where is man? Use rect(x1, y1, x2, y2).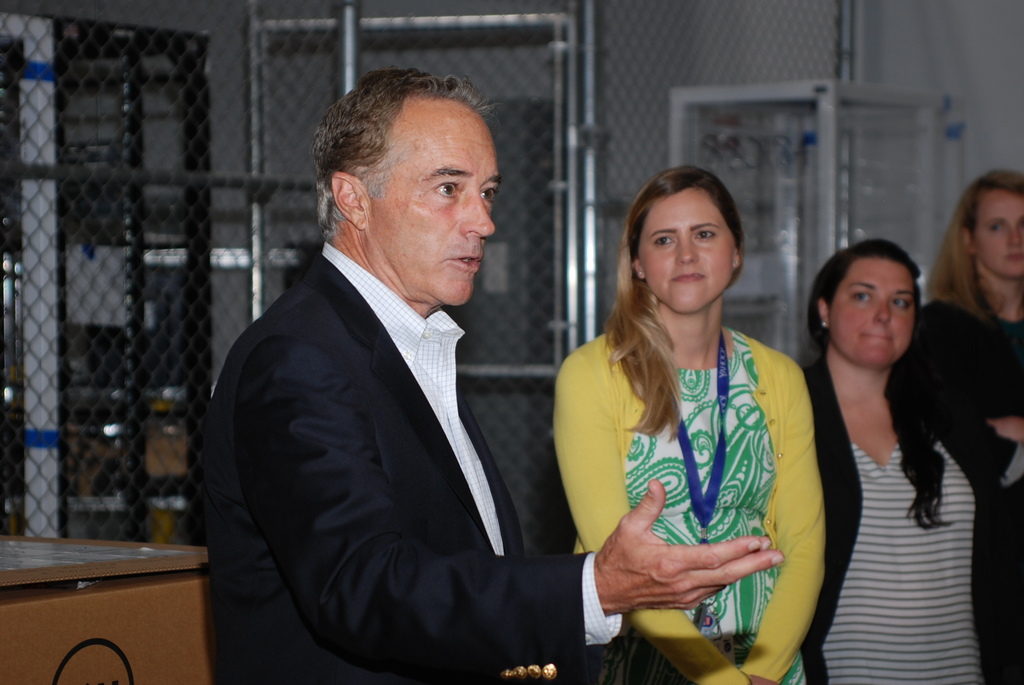
rect(212, 99, 702, 668).
